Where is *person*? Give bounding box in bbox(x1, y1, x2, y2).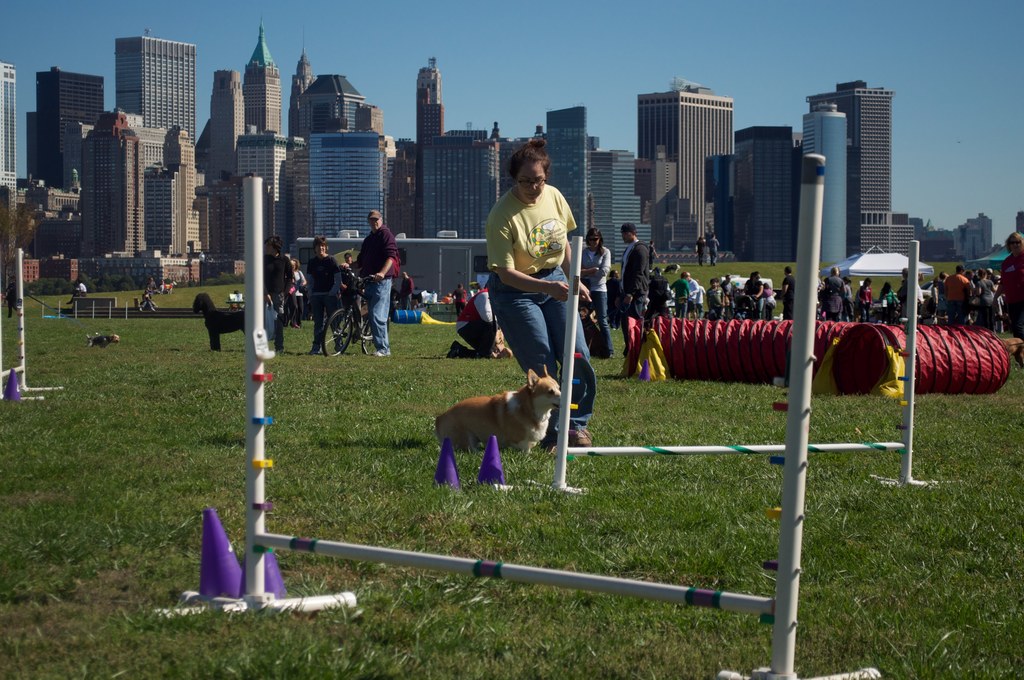
bbox(452, 284, 467, 322).
